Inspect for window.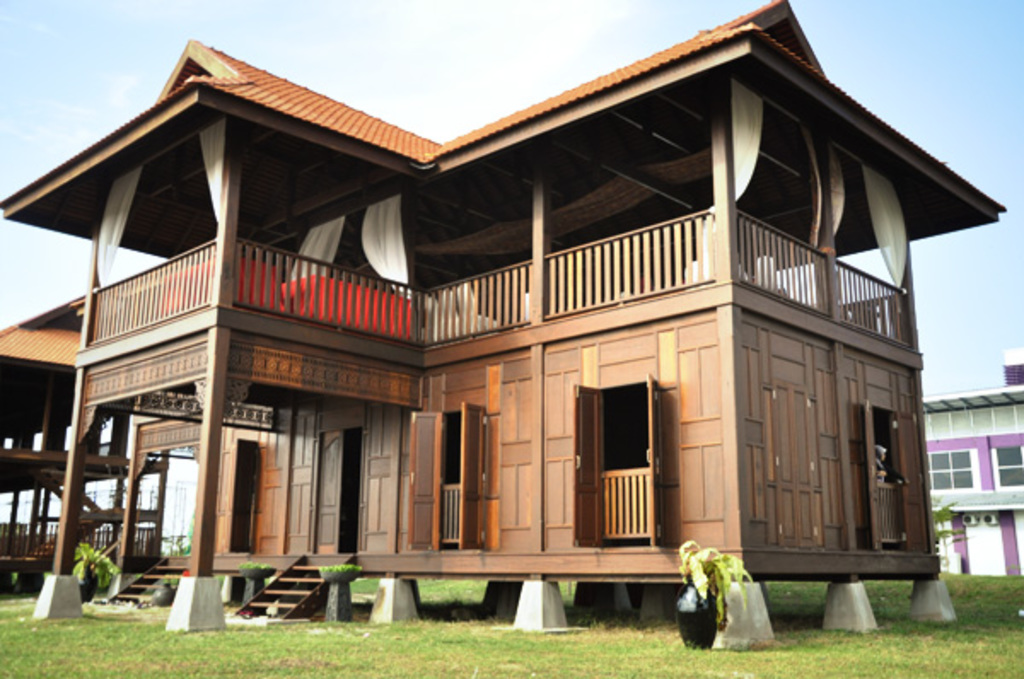
Inspection: (928, 449, 978, 493).
